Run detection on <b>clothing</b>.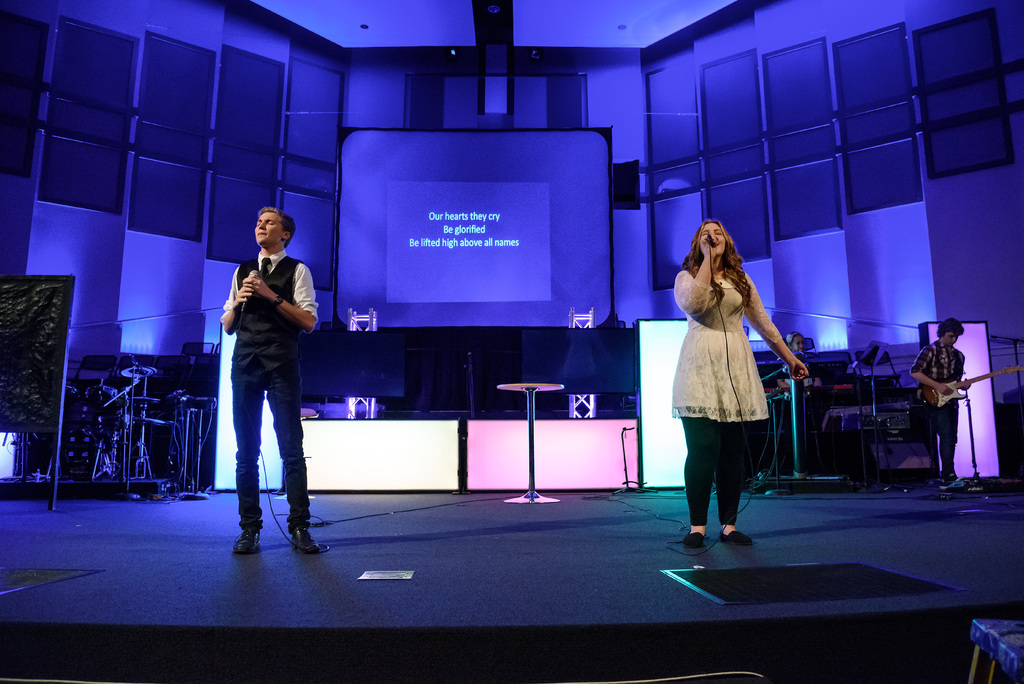
Result: bbox(209, 212, 317, 517).
